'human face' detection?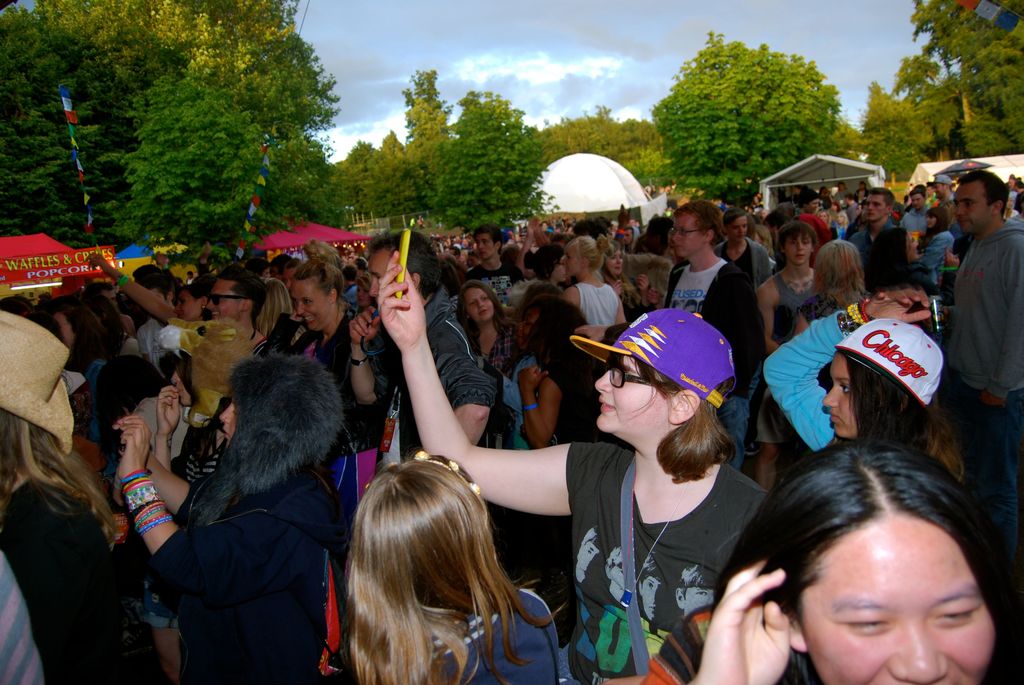
[822, 359, 859, 433]
